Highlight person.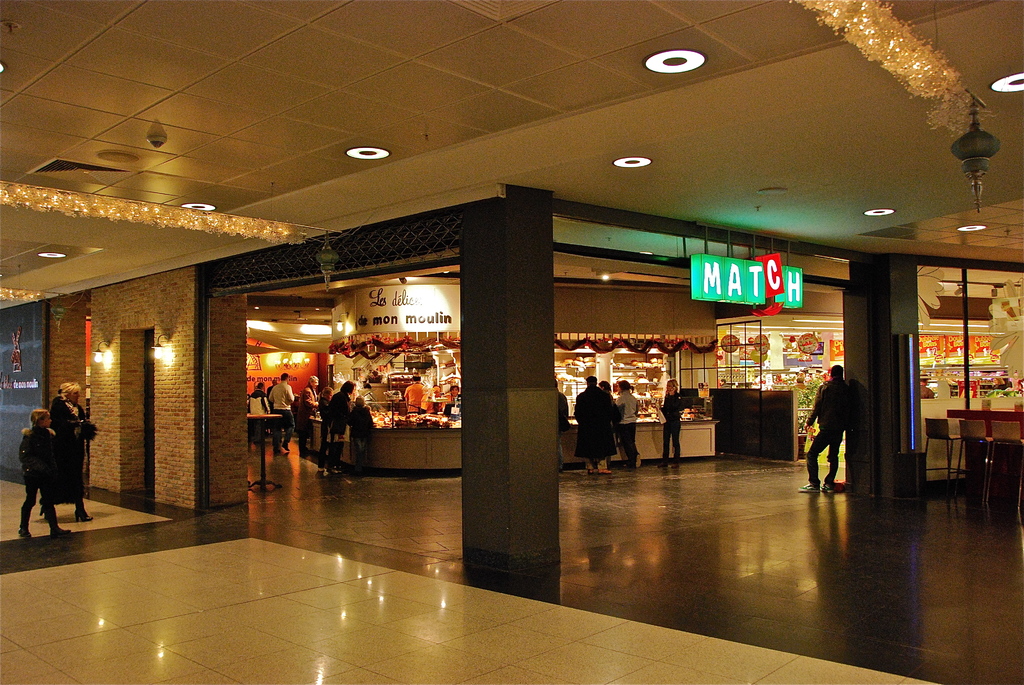
Highlighted region: [614, 378, 641, 468].
